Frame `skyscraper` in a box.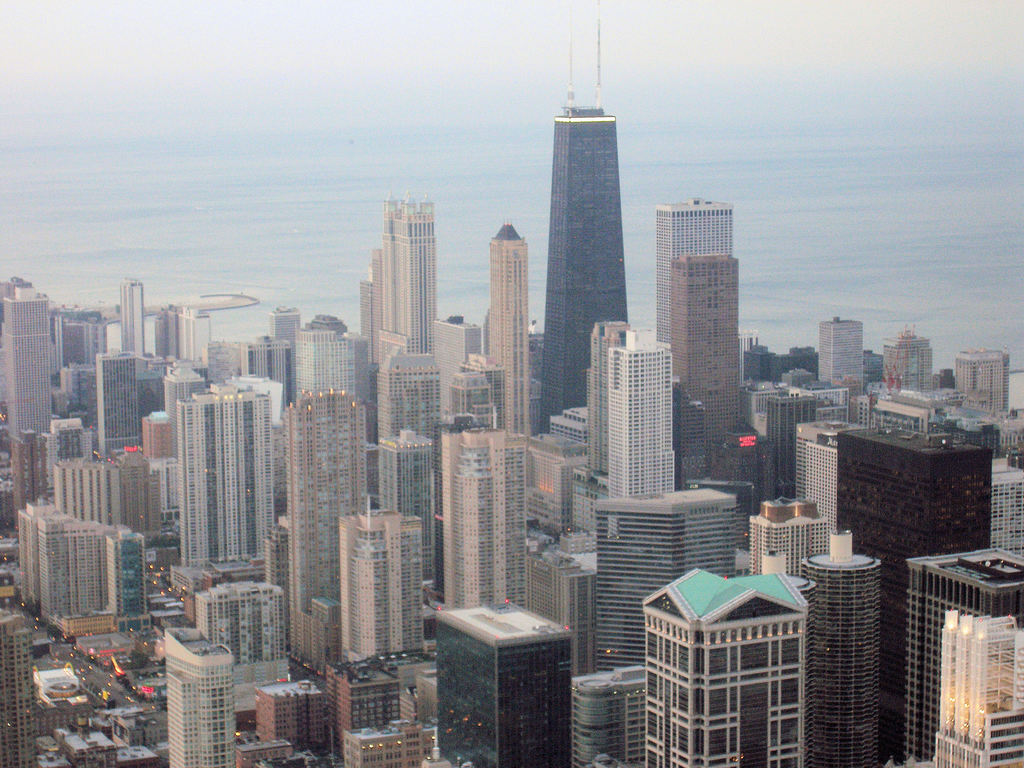
x1=51 y1=304 x2=112 y2=366.
